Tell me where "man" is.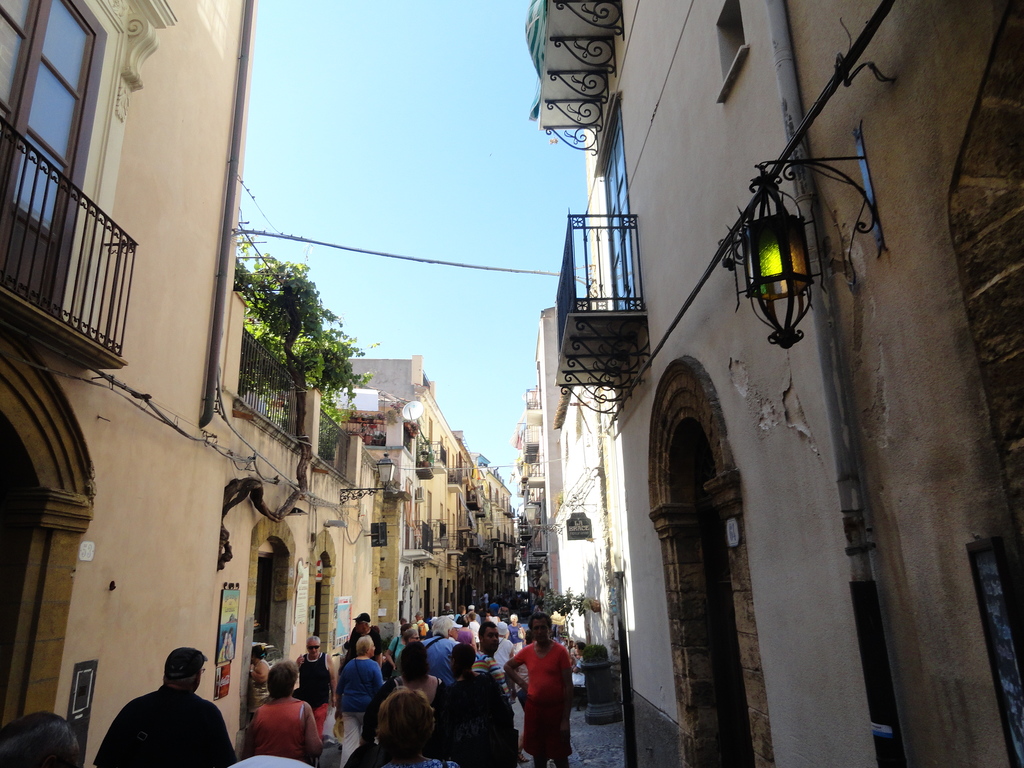
"man" is at bbox(104, 650, 232, 767).
